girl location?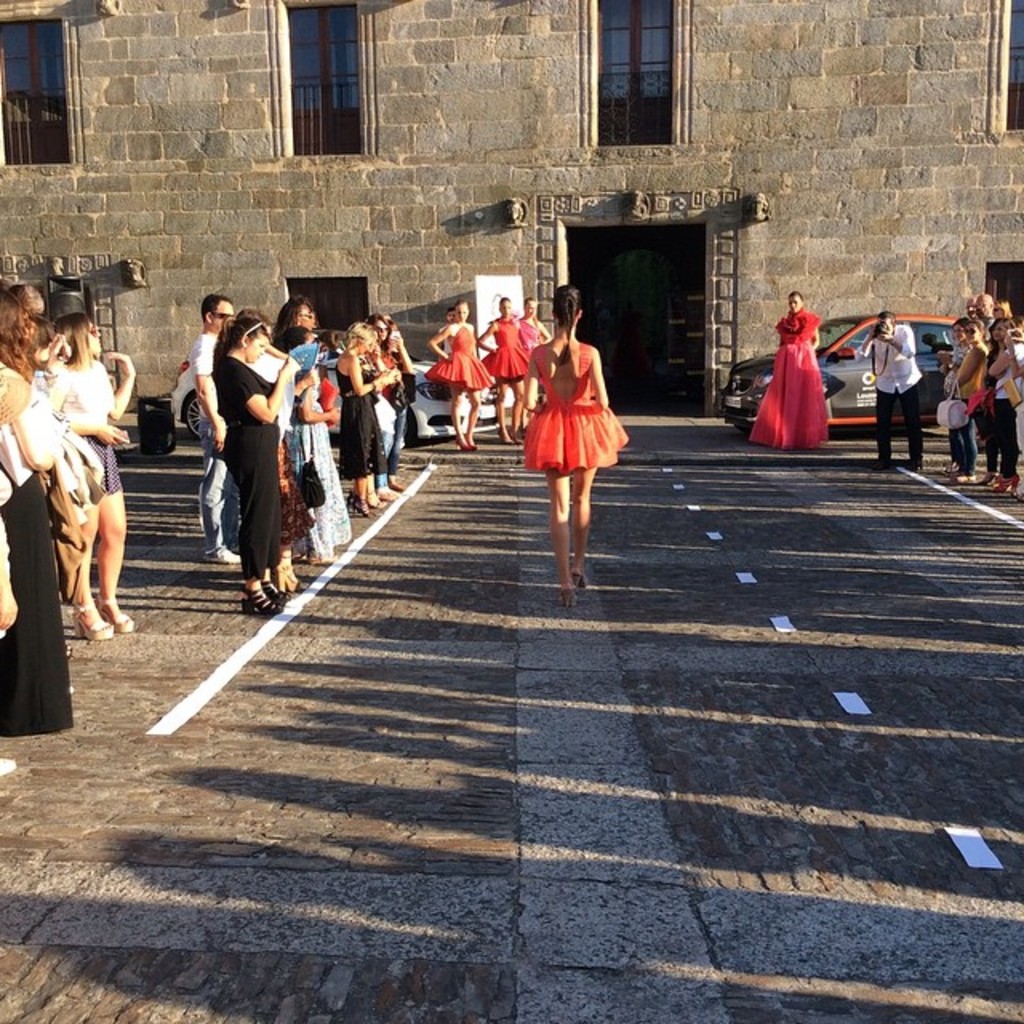
detection(518, 294, 555, 419)
